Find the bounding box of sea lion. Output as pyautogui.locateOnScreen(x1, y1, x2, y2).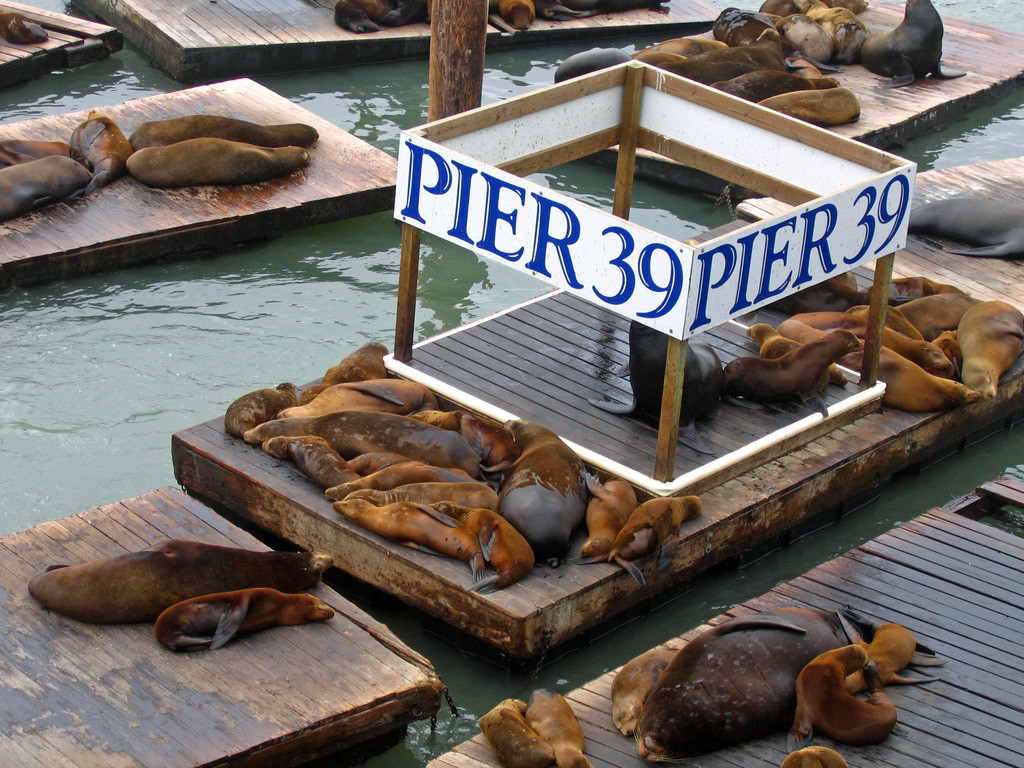
pyautogui.locateOnScreen(844, 625, 948, 689).
